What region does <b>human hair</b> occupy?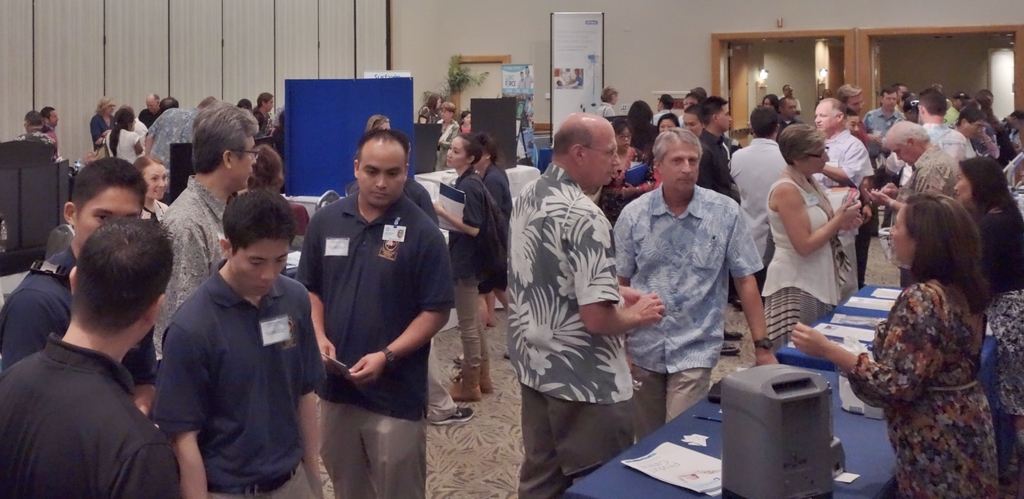
<region>132, 153, 164, 176</region>.
